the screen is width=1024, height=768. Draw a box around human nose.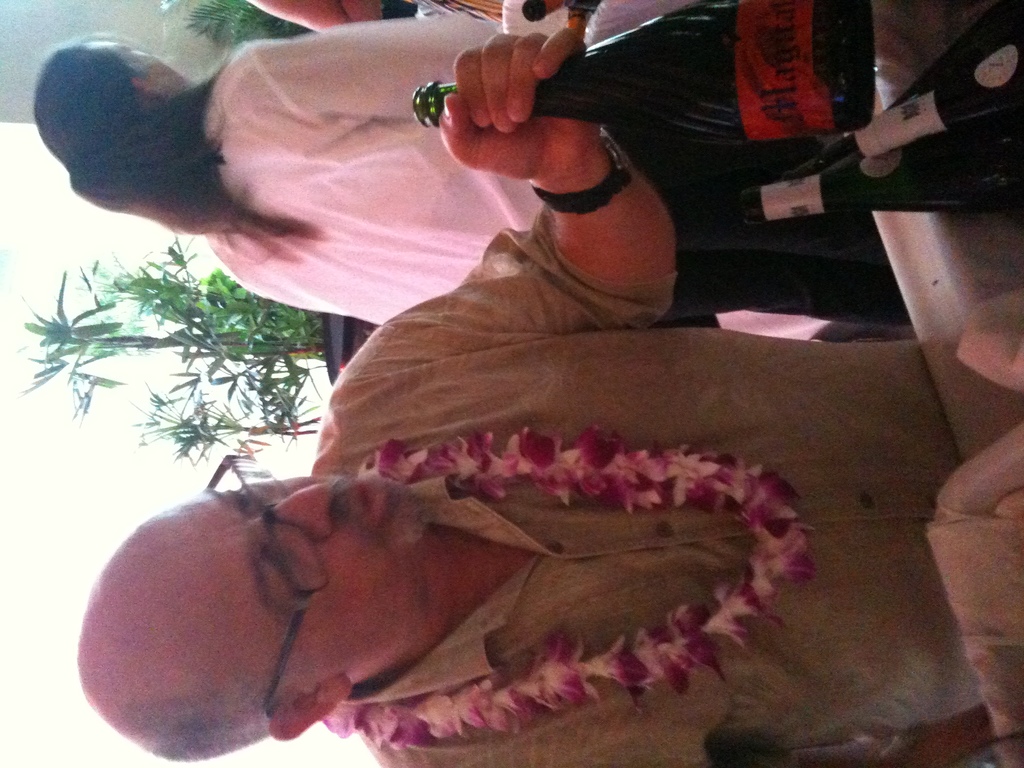
pyautogui.locateOnScreen(255, 484, 332, 536).
